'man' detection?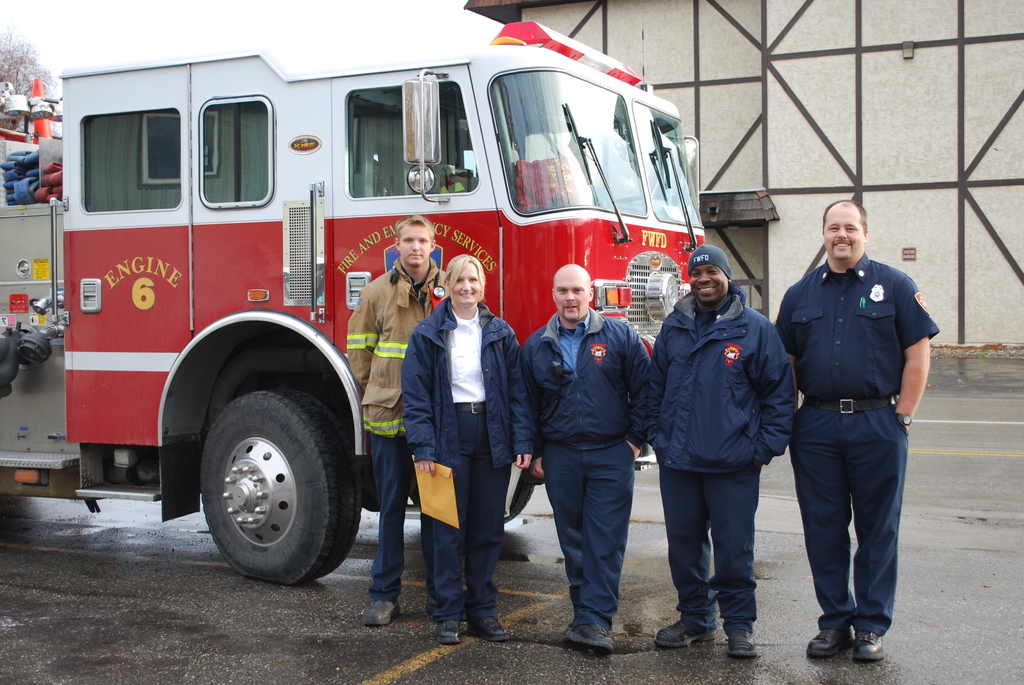
{"x1": 776, "y1": 187, "x2": 932, "y2": 671}
